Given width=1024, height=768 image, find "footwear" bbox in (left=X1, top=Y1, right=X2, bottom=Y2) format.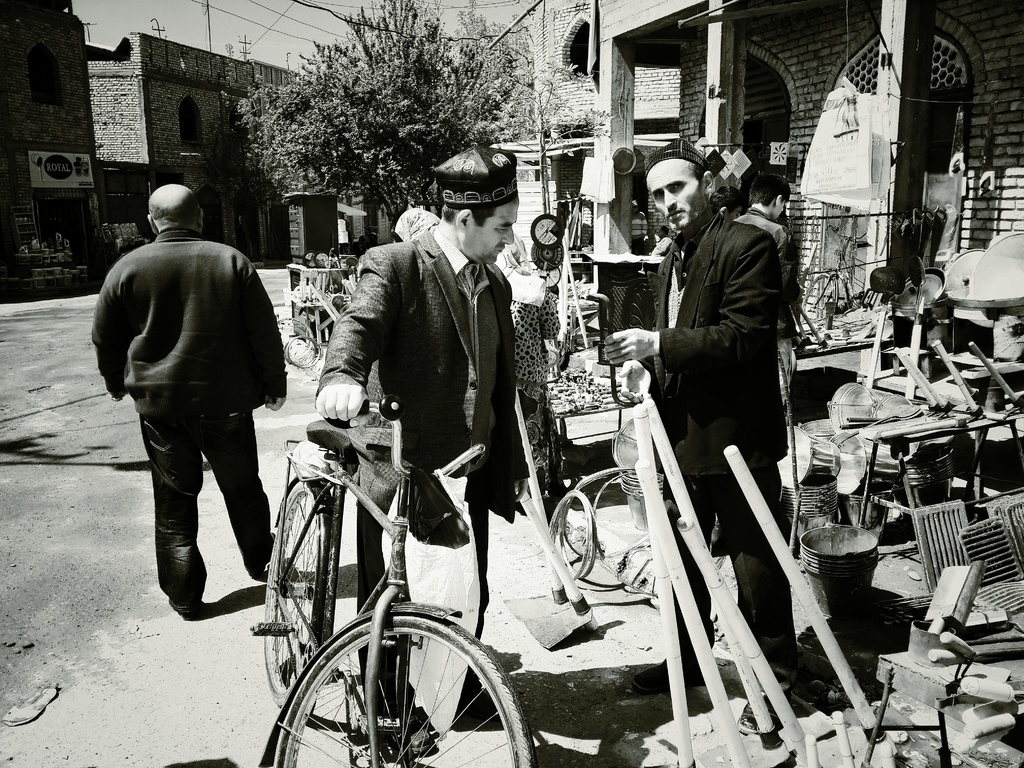
(left=165, top=593, right=205, bottom=618).
